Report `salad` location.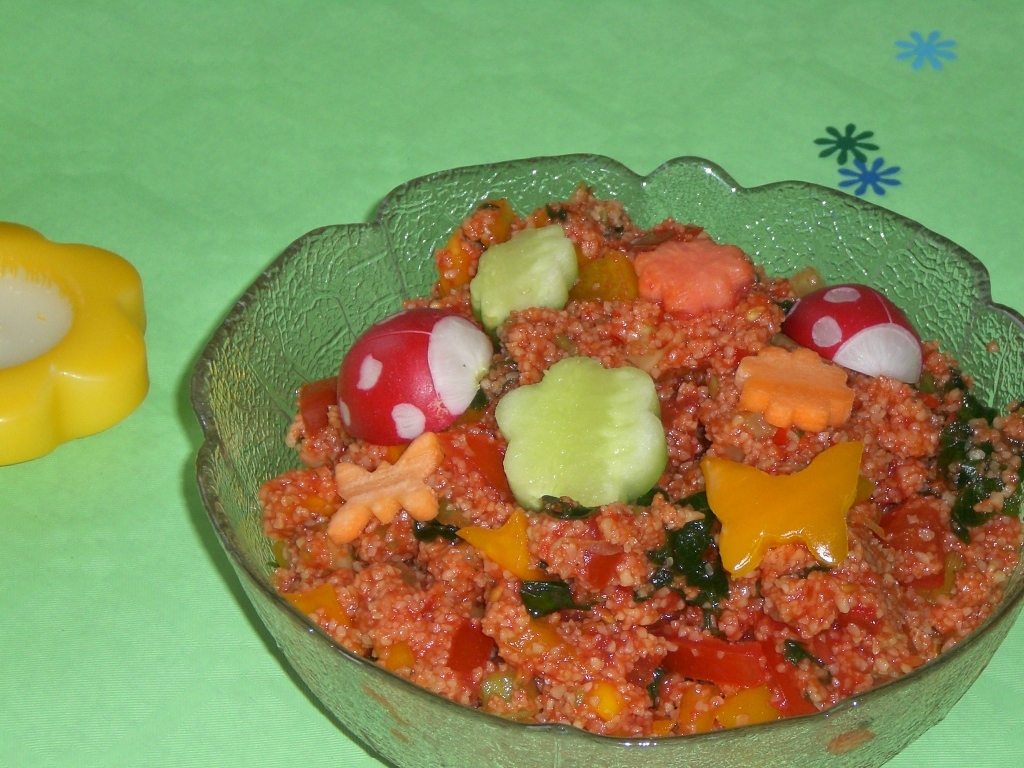
Report: box=[262, 175, 1023, 750].
